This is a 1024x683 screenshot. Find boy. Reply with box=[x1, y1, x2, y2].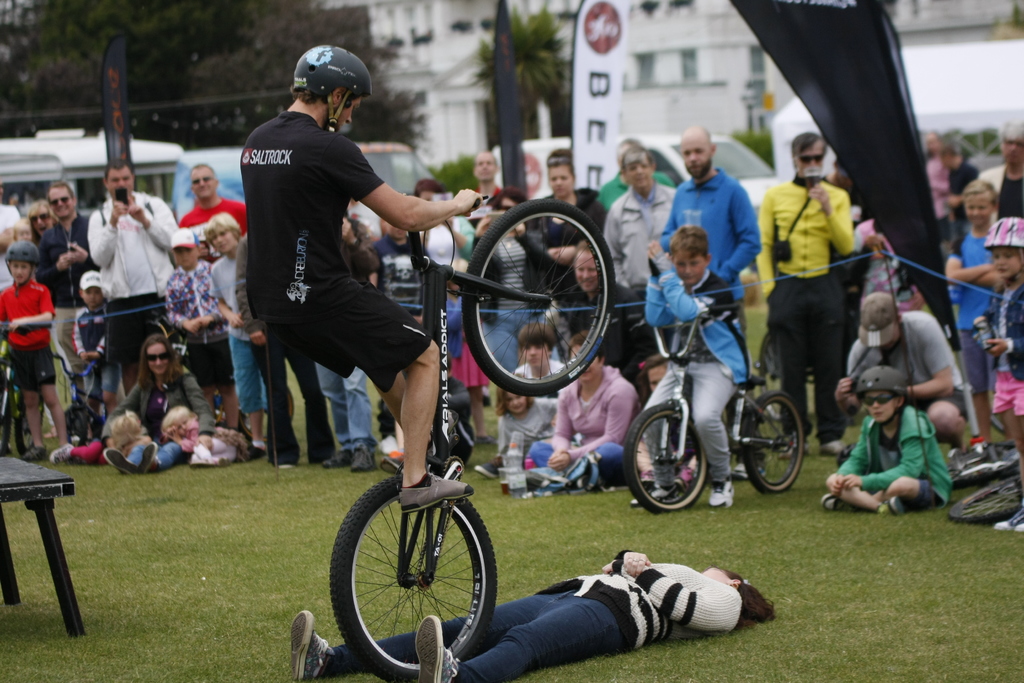
box=[821, 365, 951, 516].
